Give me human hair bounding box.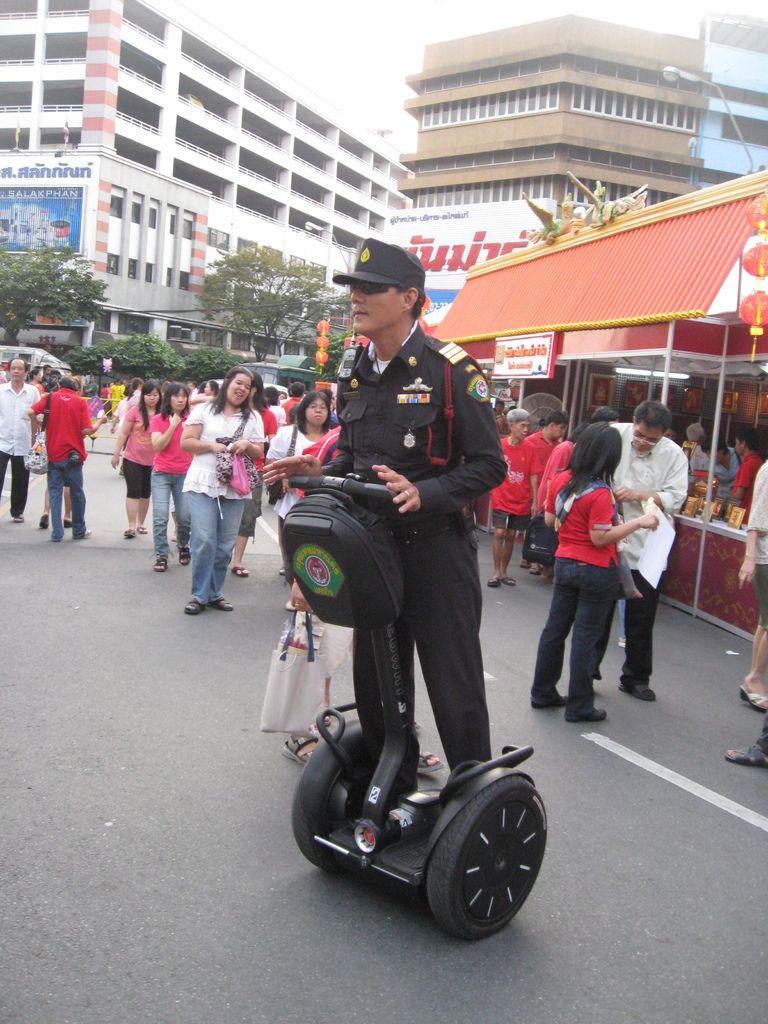
left=686, top=420, right=702, bottom=439.
